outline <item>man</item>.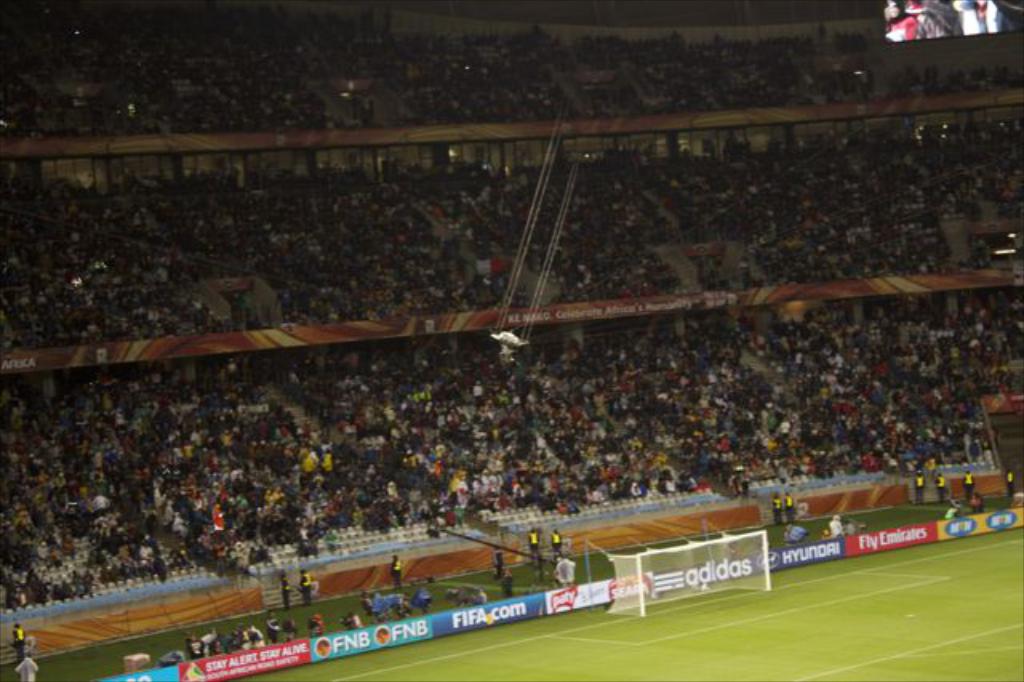
Outline: 930,467,950,499.
